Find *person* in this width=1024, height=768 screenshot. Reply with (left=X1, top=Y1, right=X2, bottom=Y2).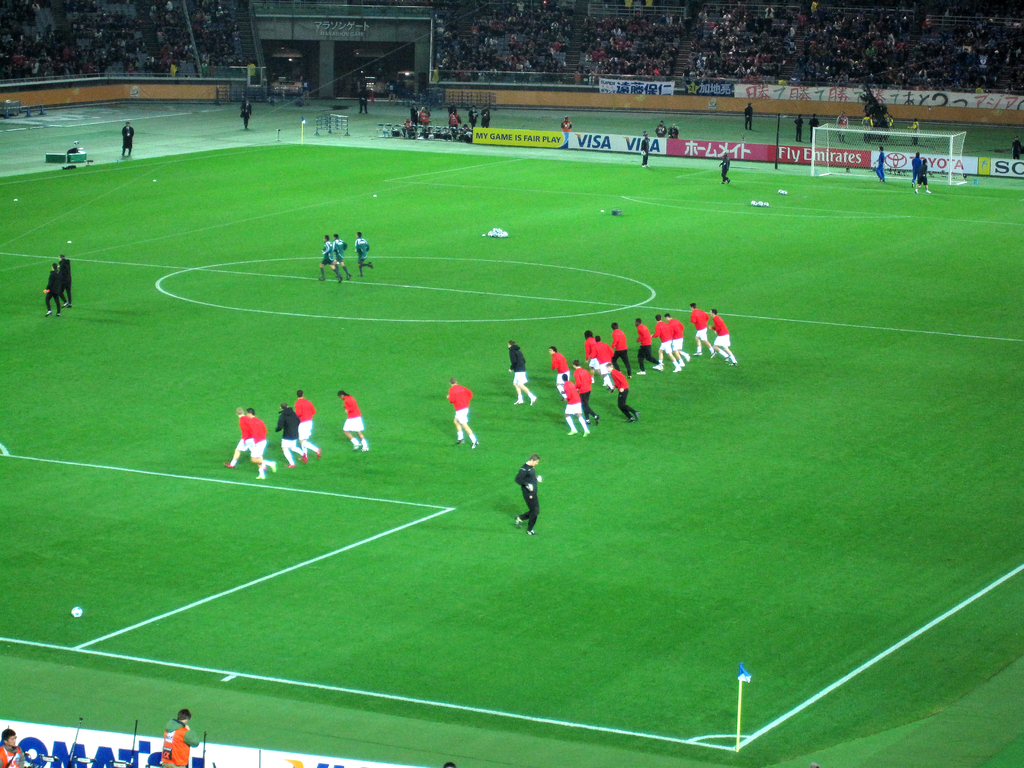
(left=419, top=106, right=430, bottom=125).
